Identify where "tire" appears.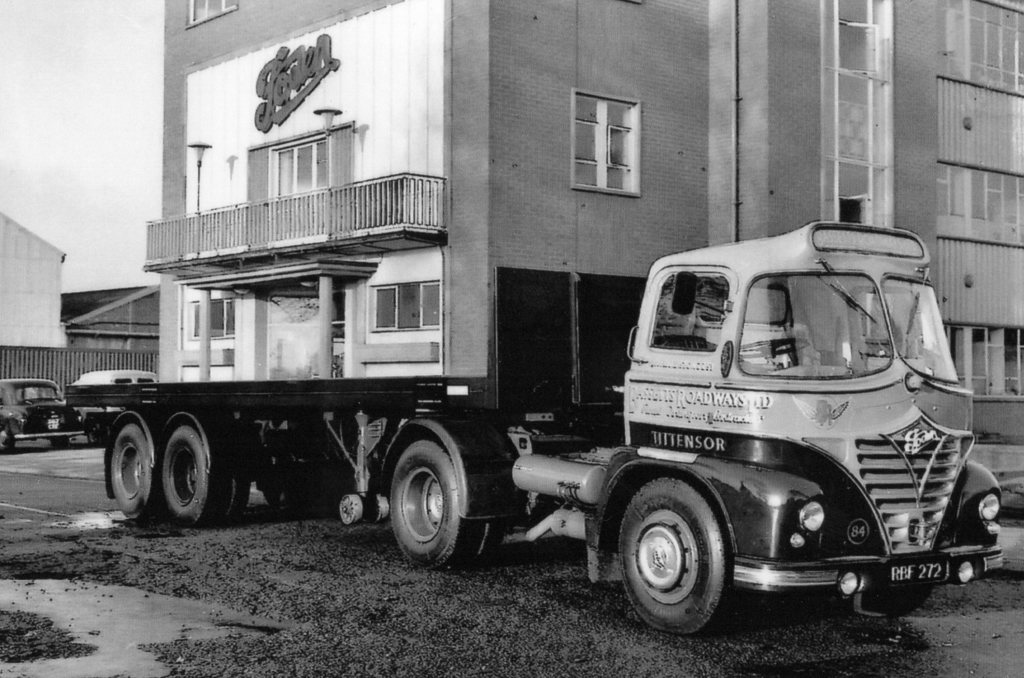
Appears at [107,418,163,517].
